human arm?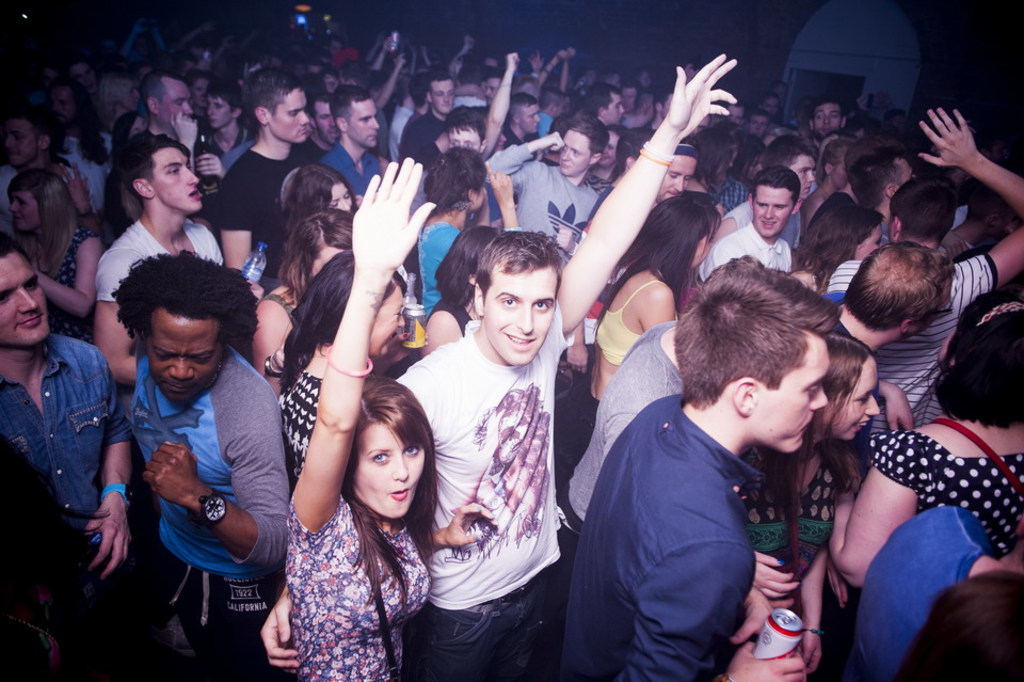
crop(290, 155, 441, 538)
